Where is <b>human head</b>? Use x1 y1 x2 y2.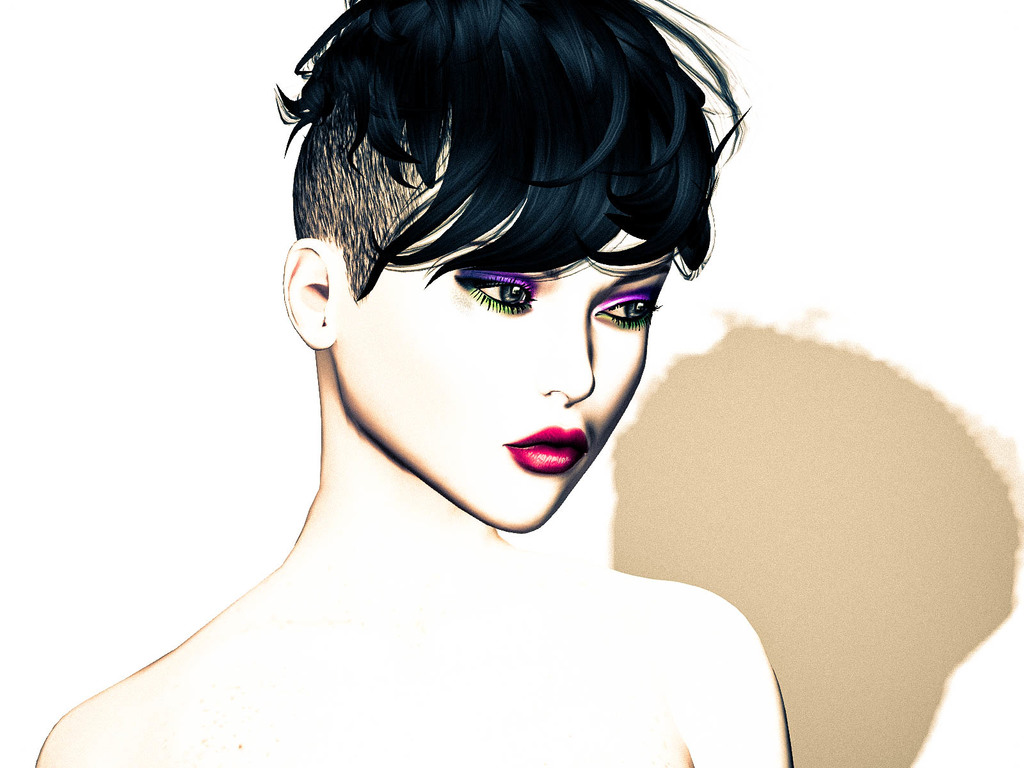
214 0 744 550.
